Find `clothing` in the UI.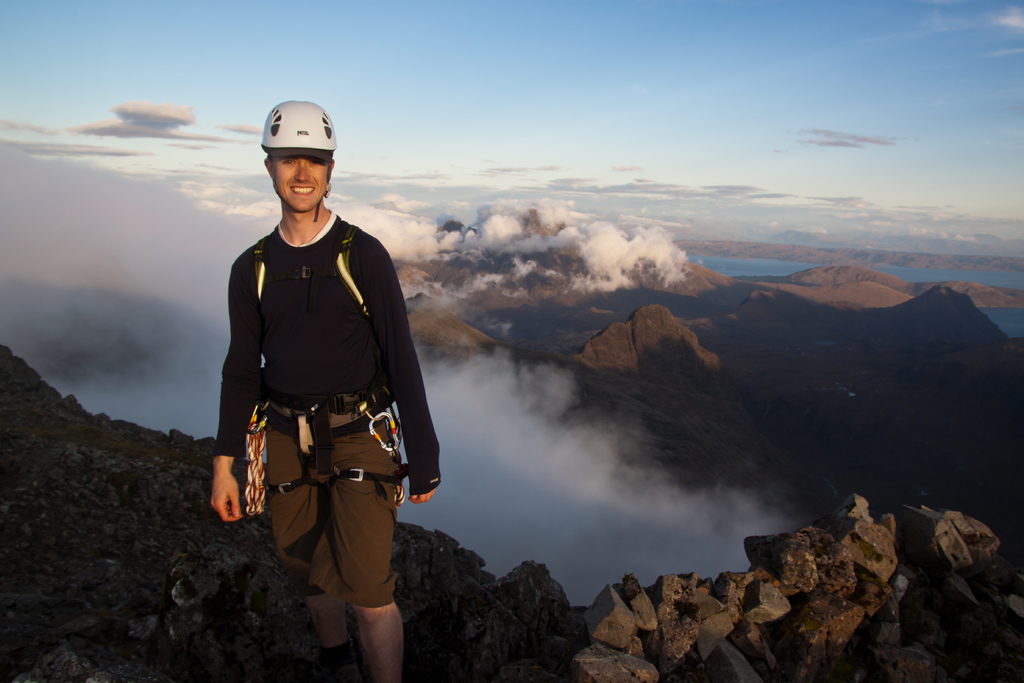
UI element at (x1=235, y1=187, x2=428, y2=620).
